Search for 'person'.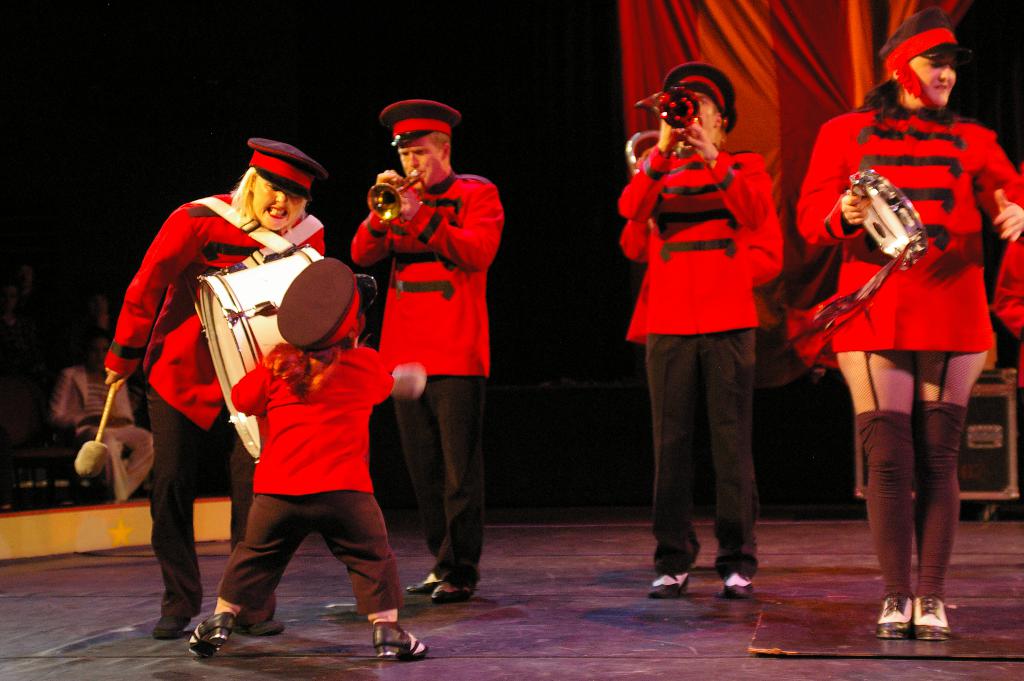
Found at 181,250,436,657.
